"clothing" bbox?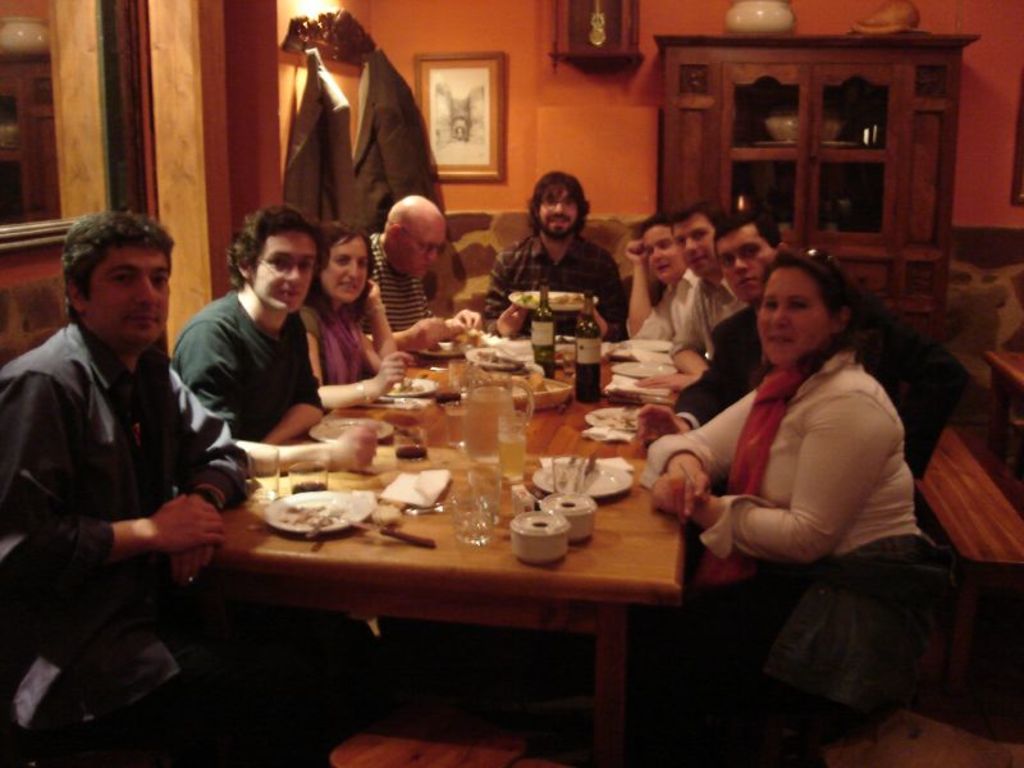
(x1=279, y1=36, x2=358, y2=230)
